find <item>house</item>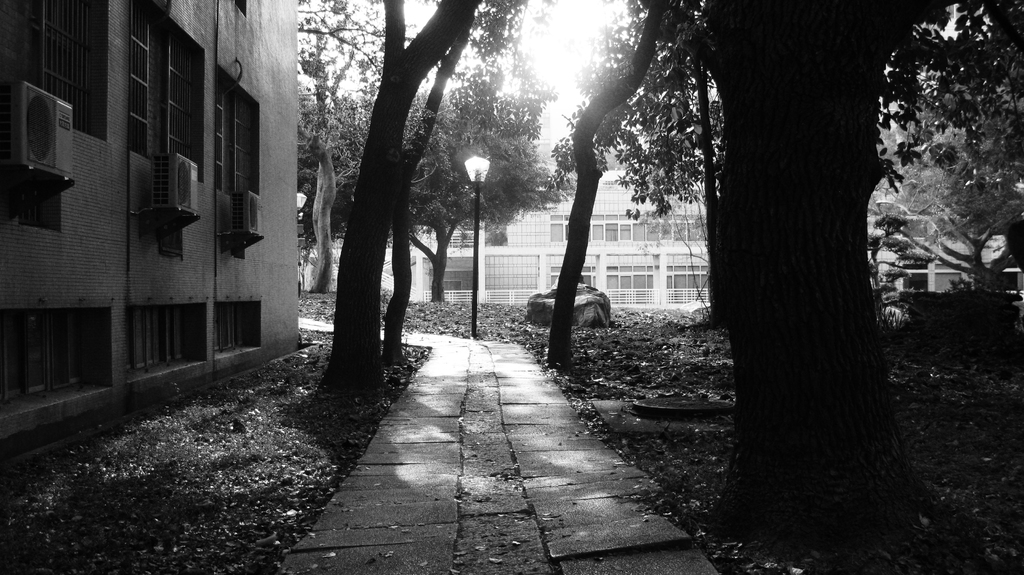
region(403, 169, 714, 320)
